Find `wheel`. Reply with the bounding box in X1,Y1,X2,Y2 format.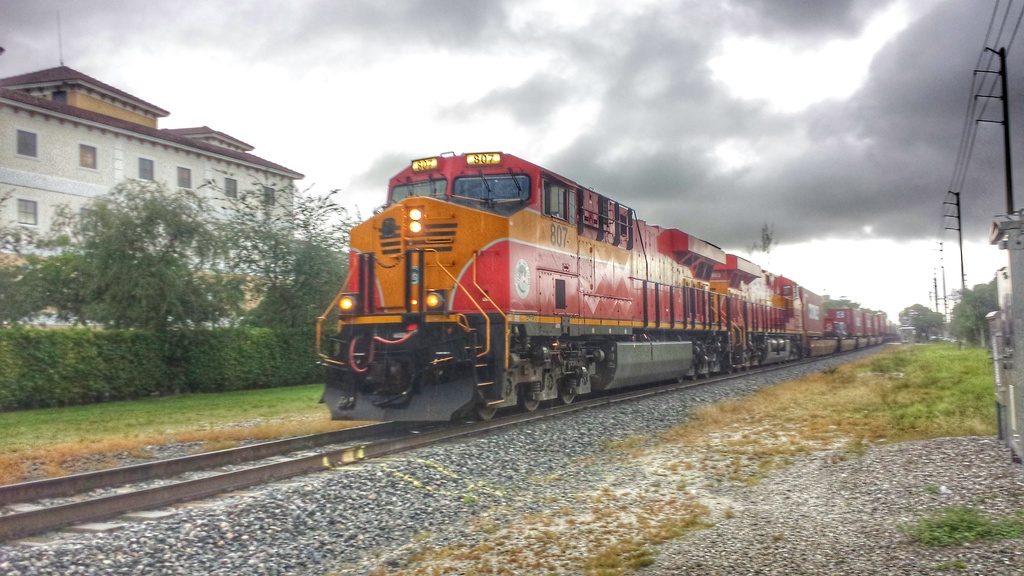
520,383,540,412.
